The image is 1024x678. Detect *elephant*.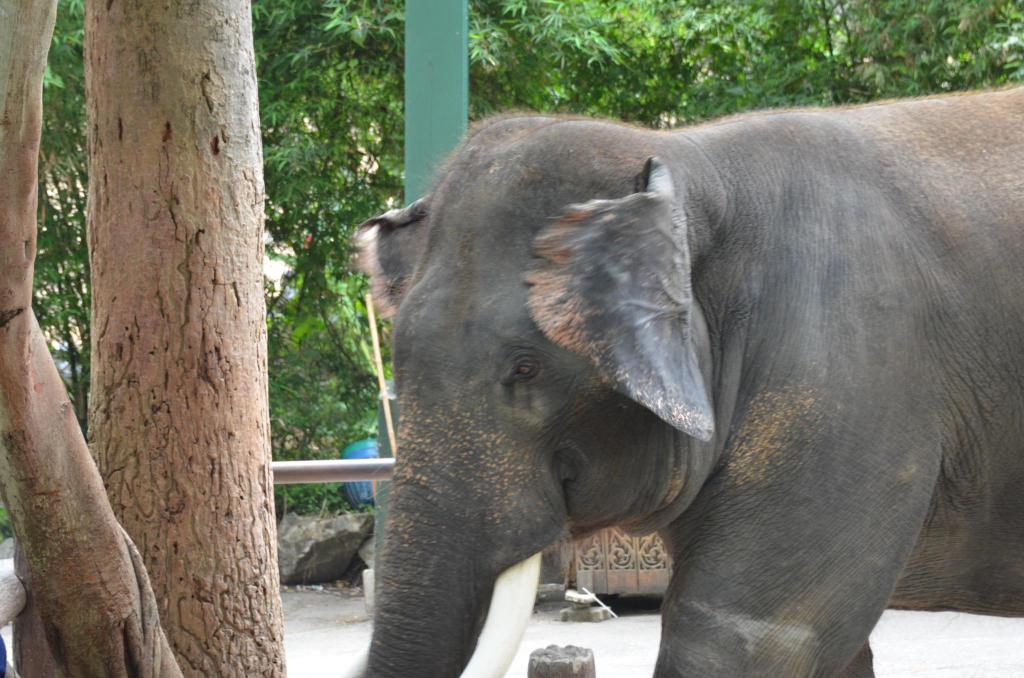
Detection: <bbox>344, 82, 1023, 677</bbox>.
